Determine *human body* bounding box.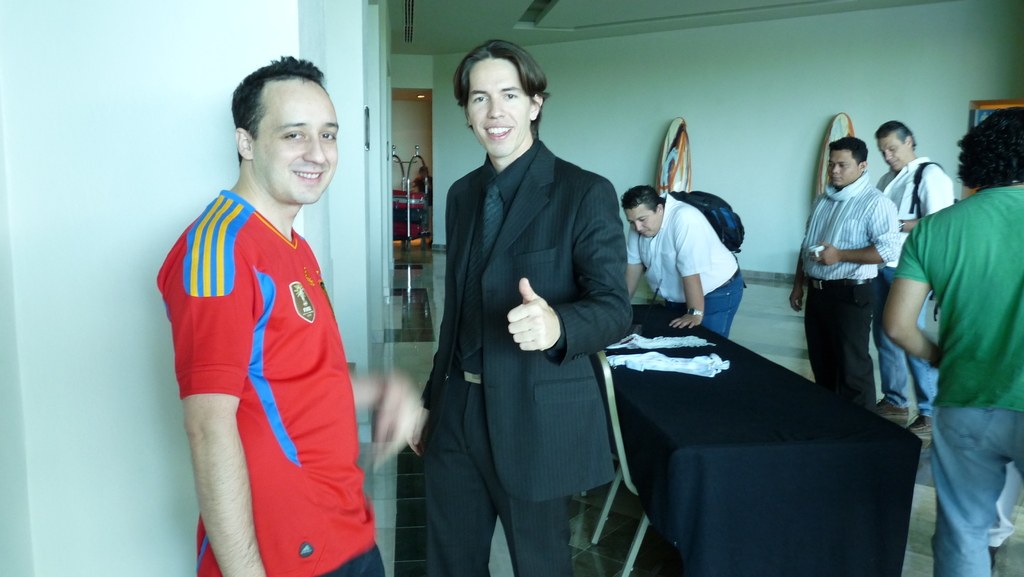
Determined: (148, 36, 379, 576).
